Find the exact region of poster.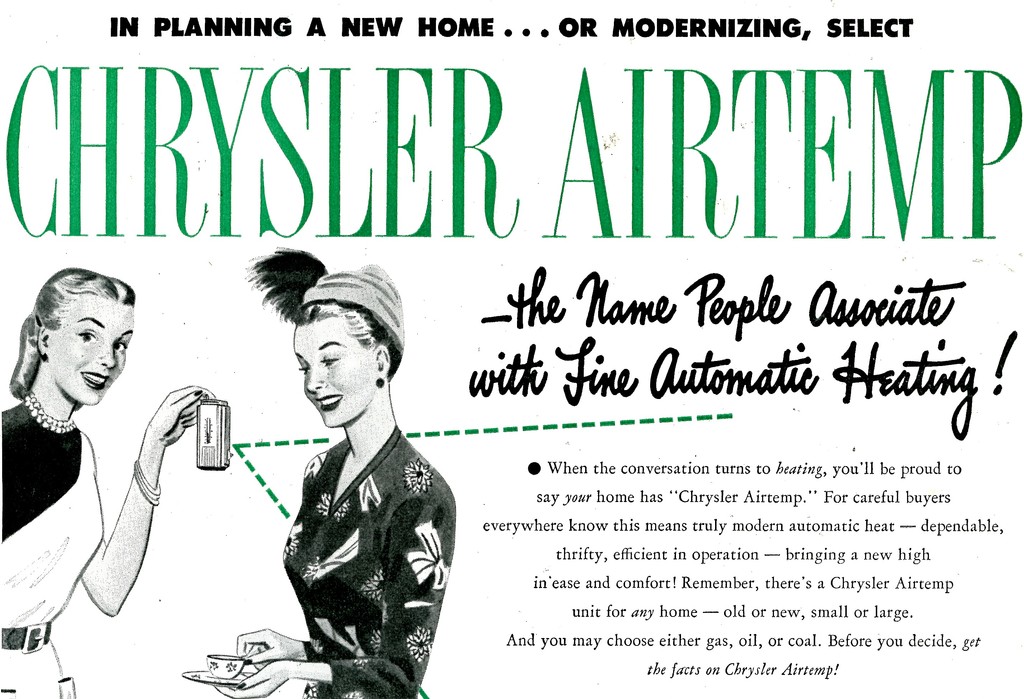
Exact region: region(0, 0, 985, 698).
